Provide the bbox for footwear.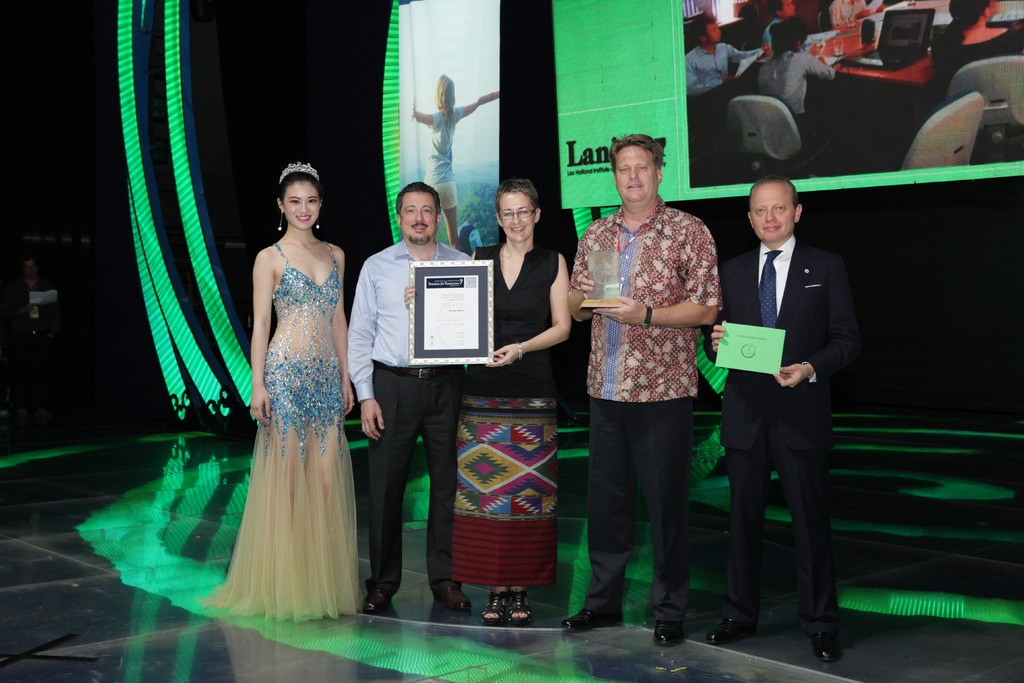
[654,622,701,648].
